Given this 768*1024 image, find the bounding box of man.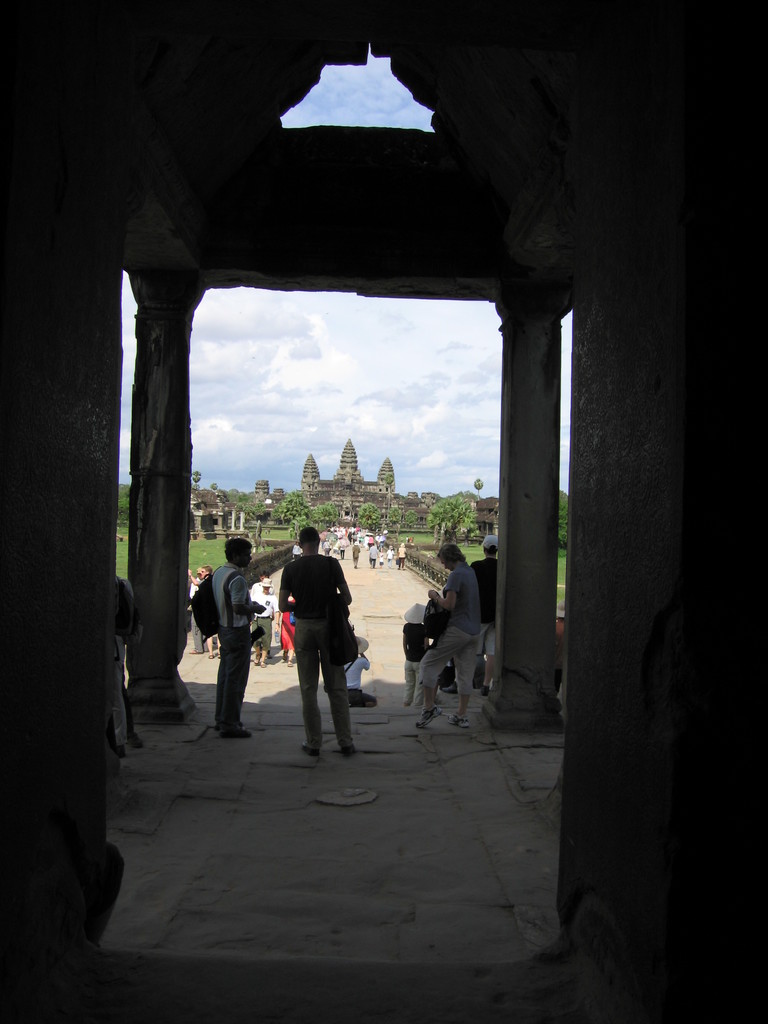
<bbox>438, 534, 499, 698</bbox>.
